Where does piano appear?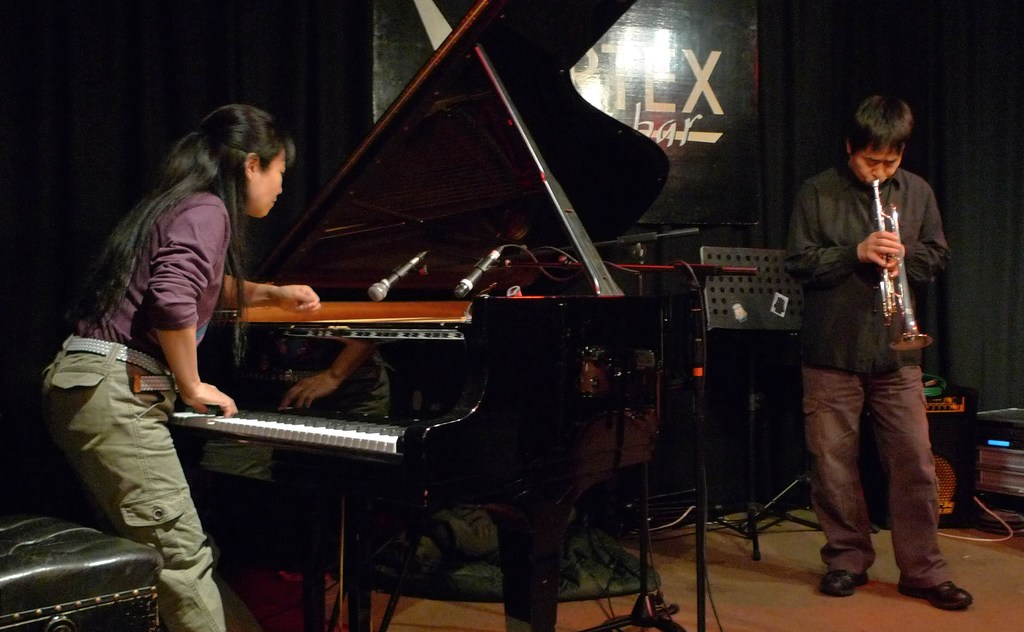
Appears at left=135, top=71, right=713, bottom=606.
